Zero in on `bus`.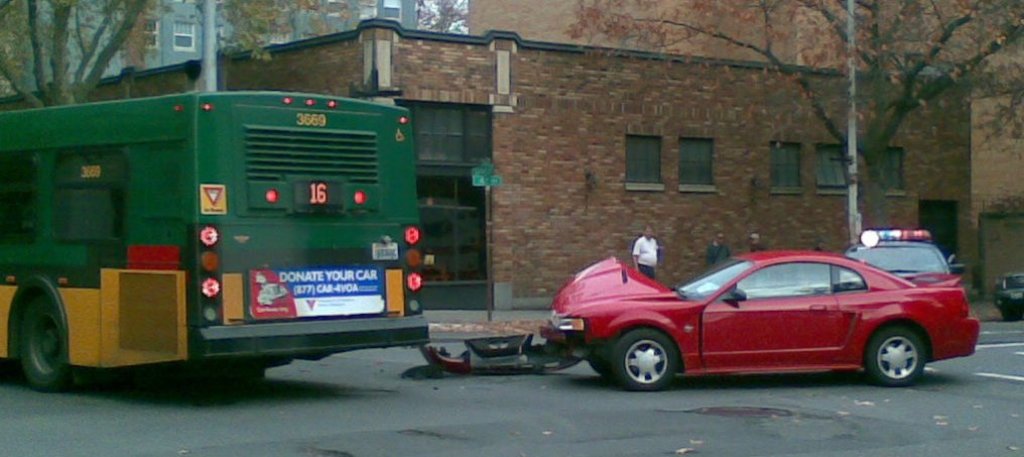
Zeroed in: box(0, 94, 434, 391).
